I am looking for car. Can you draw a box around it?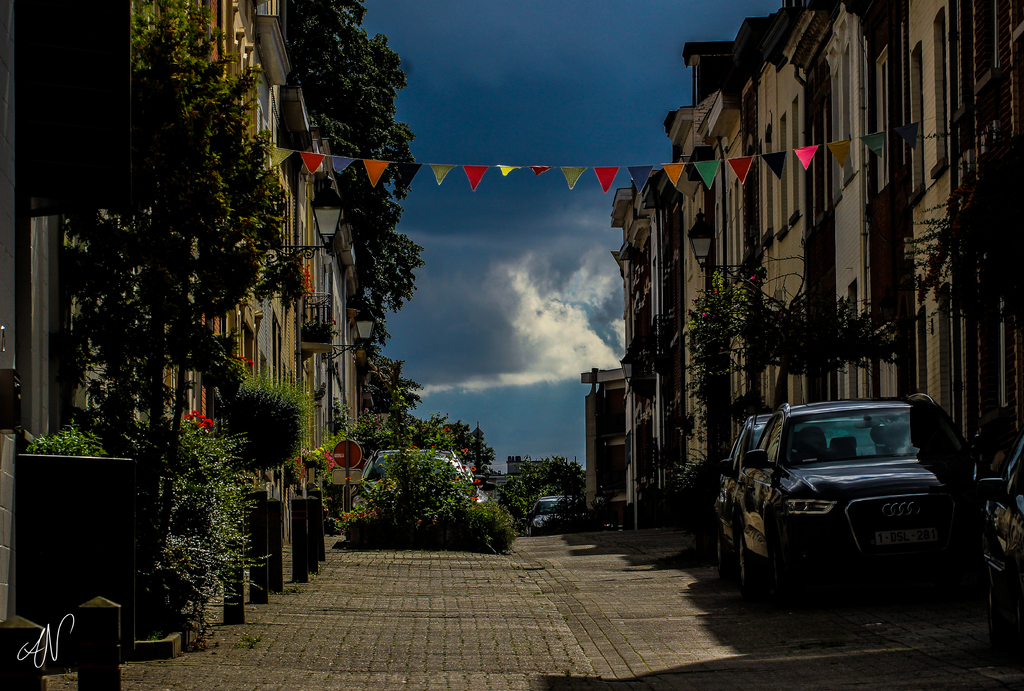
Sure, the bounding box is bbox=[730, 384, 977, 589].
